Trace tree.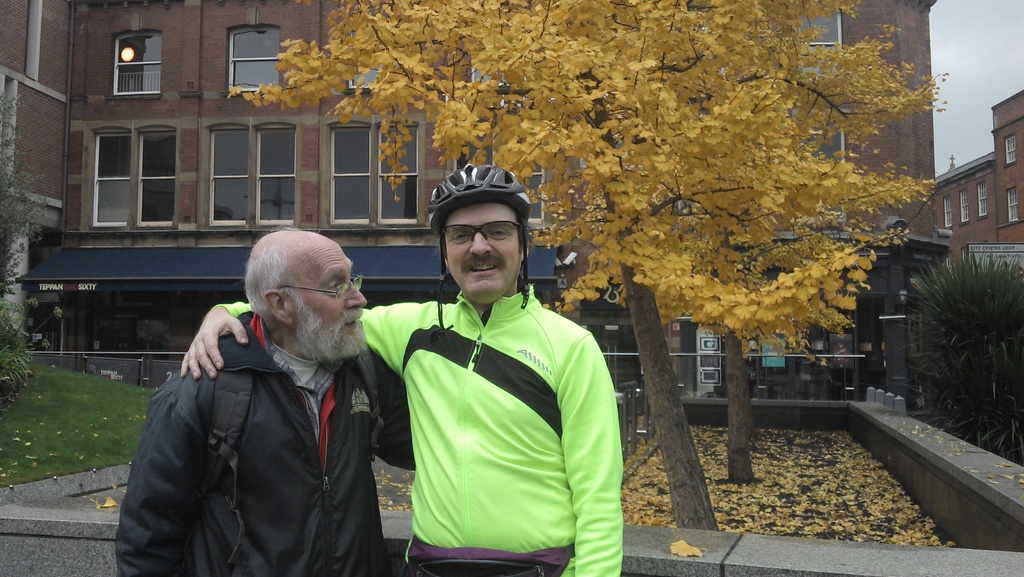
Traced to (x1=227, y1=0, x2=941, y2=530).
